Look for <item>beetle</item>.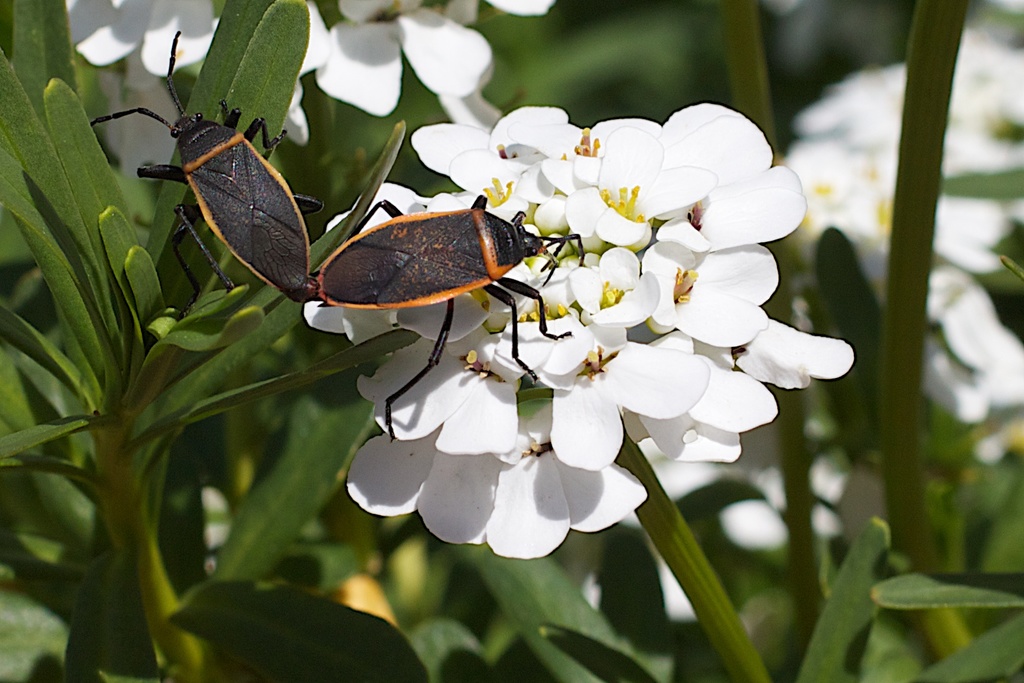
Found: Rect(86, 25, 330, 302).
